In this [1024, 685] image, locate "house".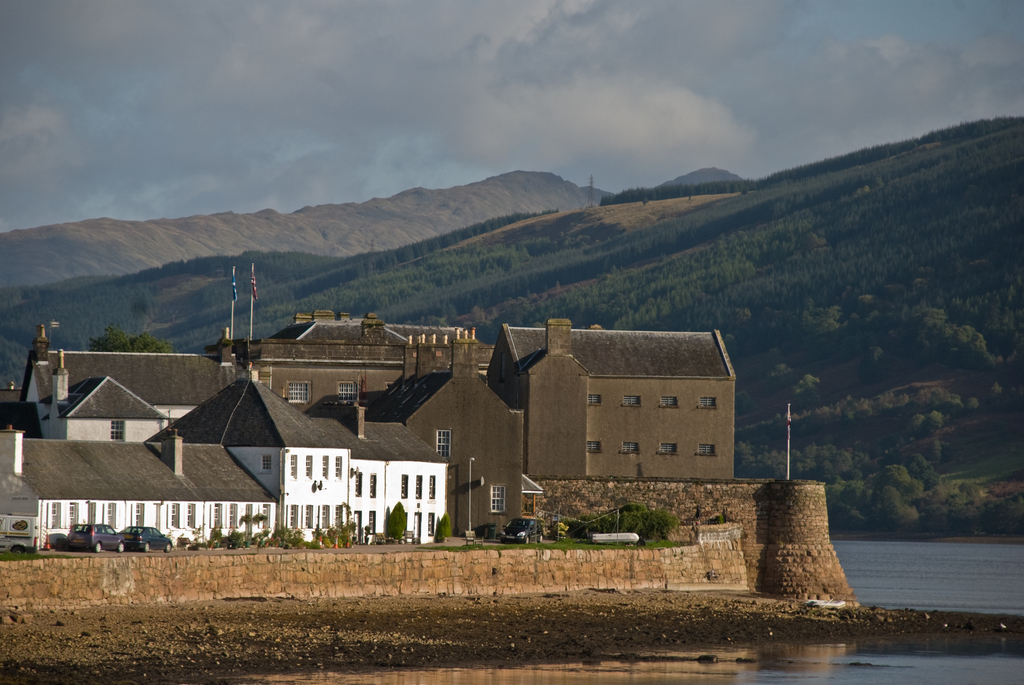
Bounding box: {"left": 488, "top": 324, "right": 737, "bottom": 485}.
